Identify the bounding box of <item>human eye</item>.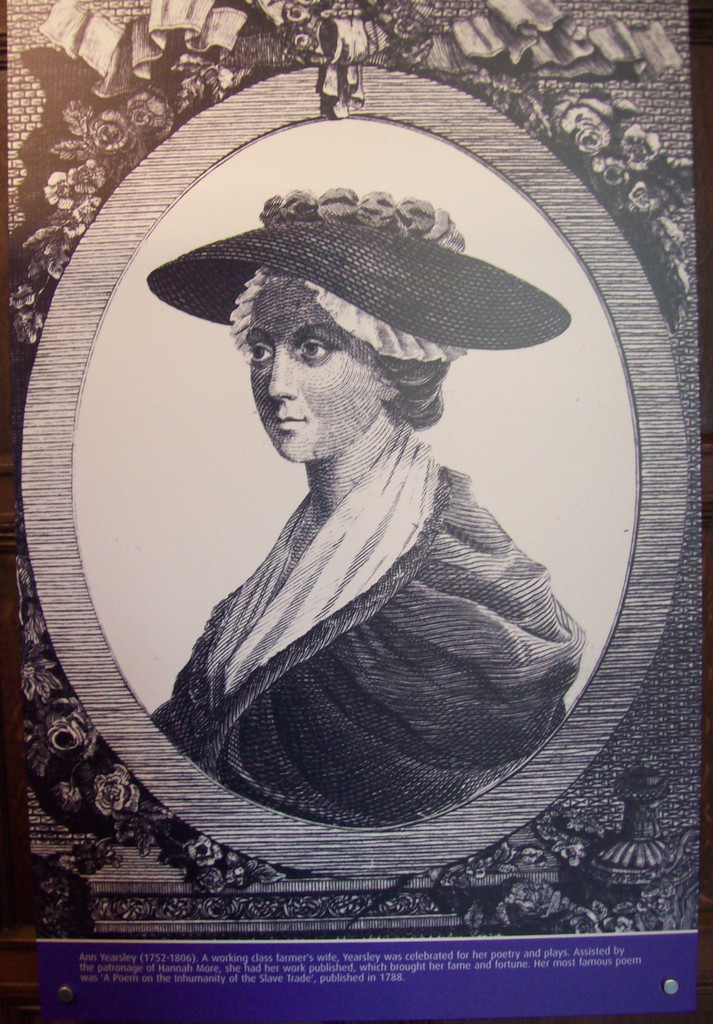
Rect(247, 339, 275, 365).
